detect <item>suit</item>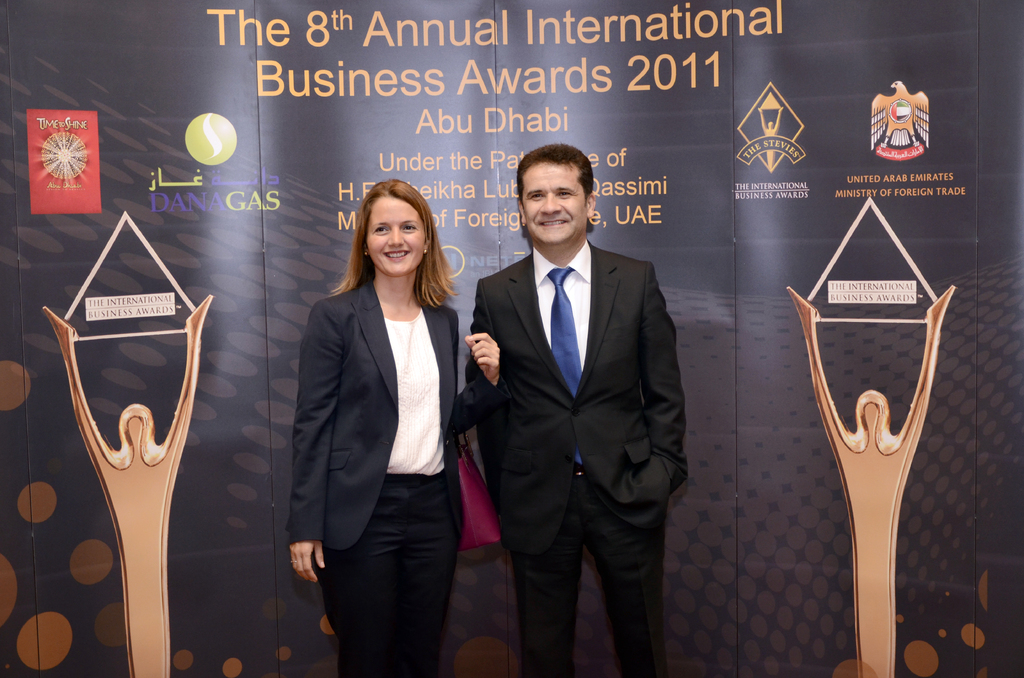
region(282, 278, 503, 677)
